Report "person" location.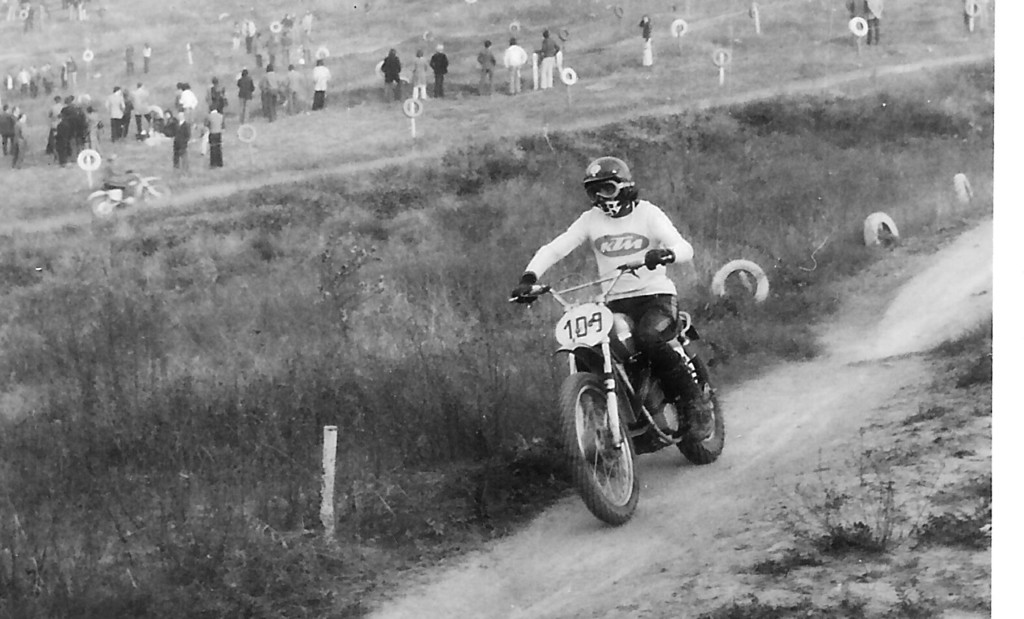
Report: rect(184, 83, 189, 114).
